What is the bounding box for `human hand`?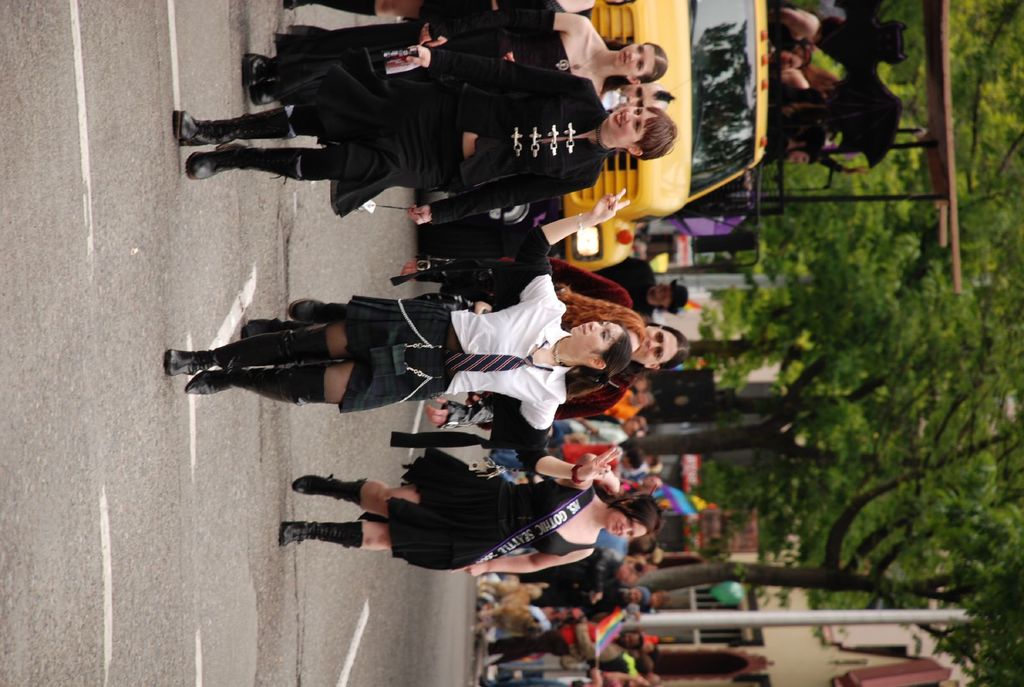
x1=577, y1=445, x2=621, y2=481.
